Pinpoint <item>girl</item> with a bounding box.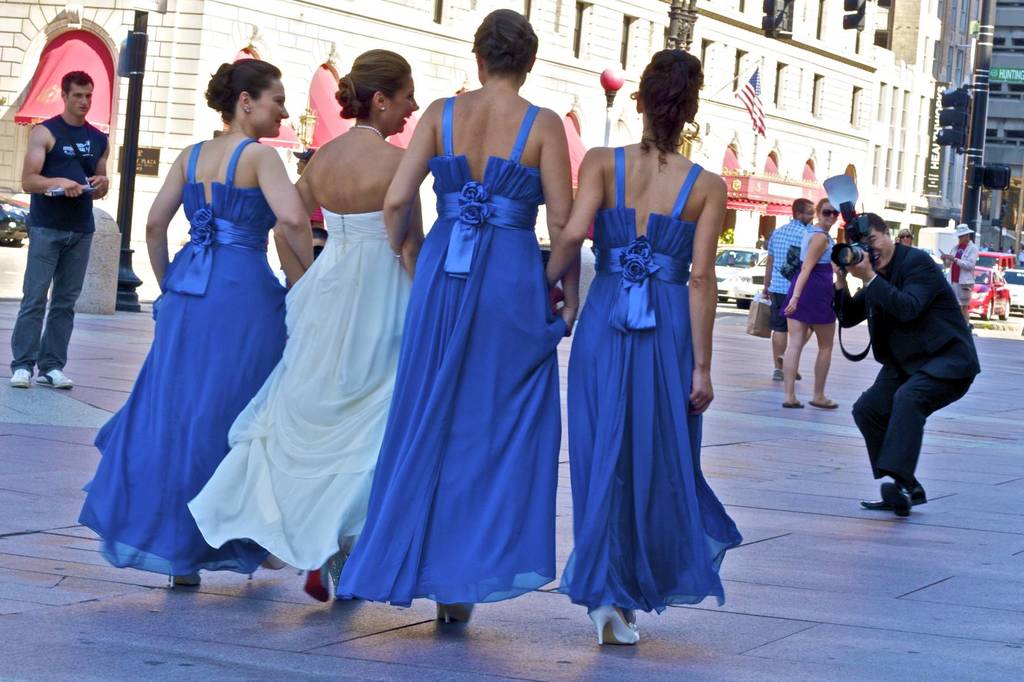
box=[271, 46, 427, 603].
